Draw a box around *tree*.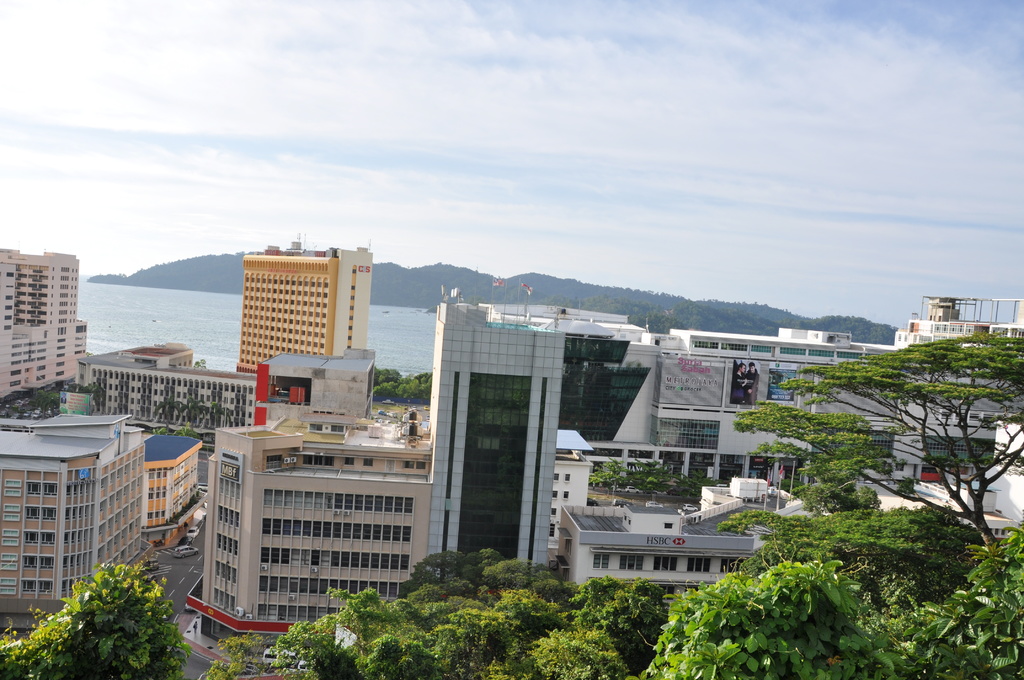
(588,455,716,512).
